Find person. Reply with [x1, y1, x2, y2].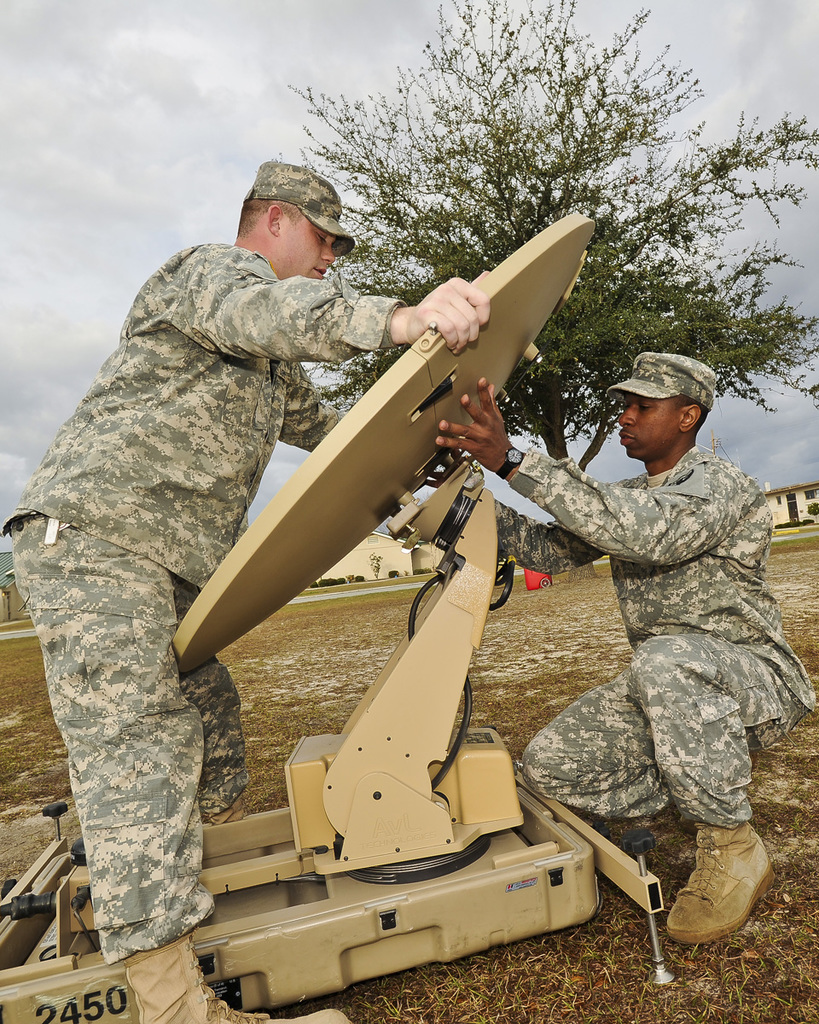
[0, 147, 493, 1021].
